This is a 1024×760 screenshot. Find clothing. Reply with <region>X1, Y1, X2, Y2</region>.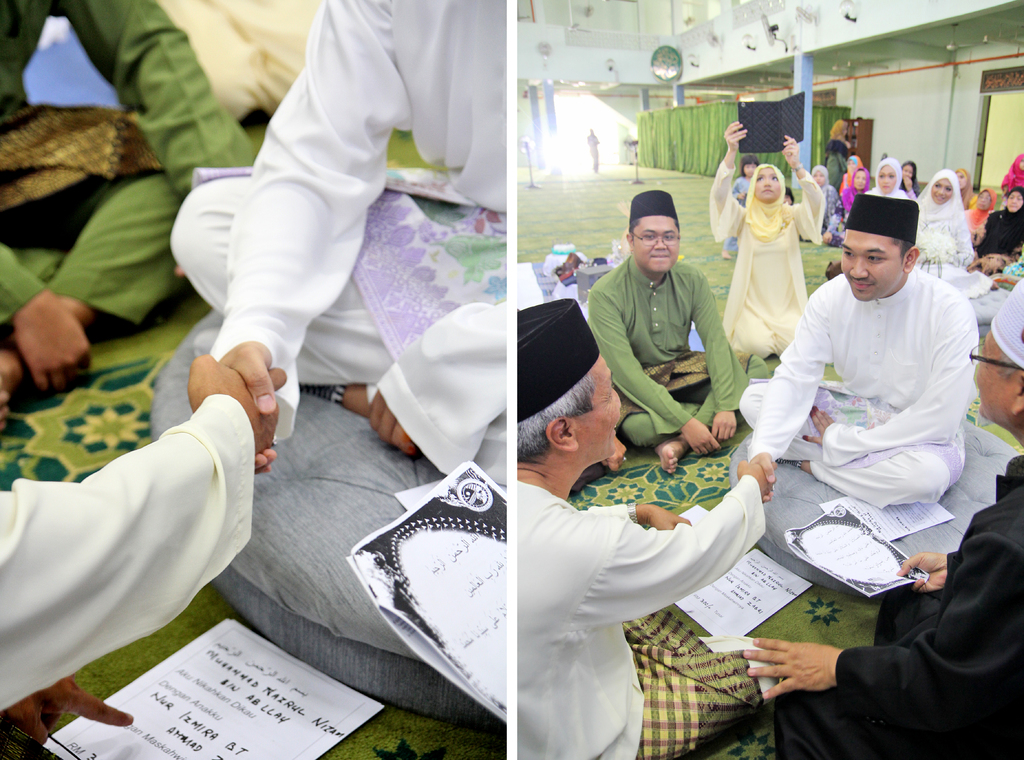
<region>583, 253, 755, 448</region>.
